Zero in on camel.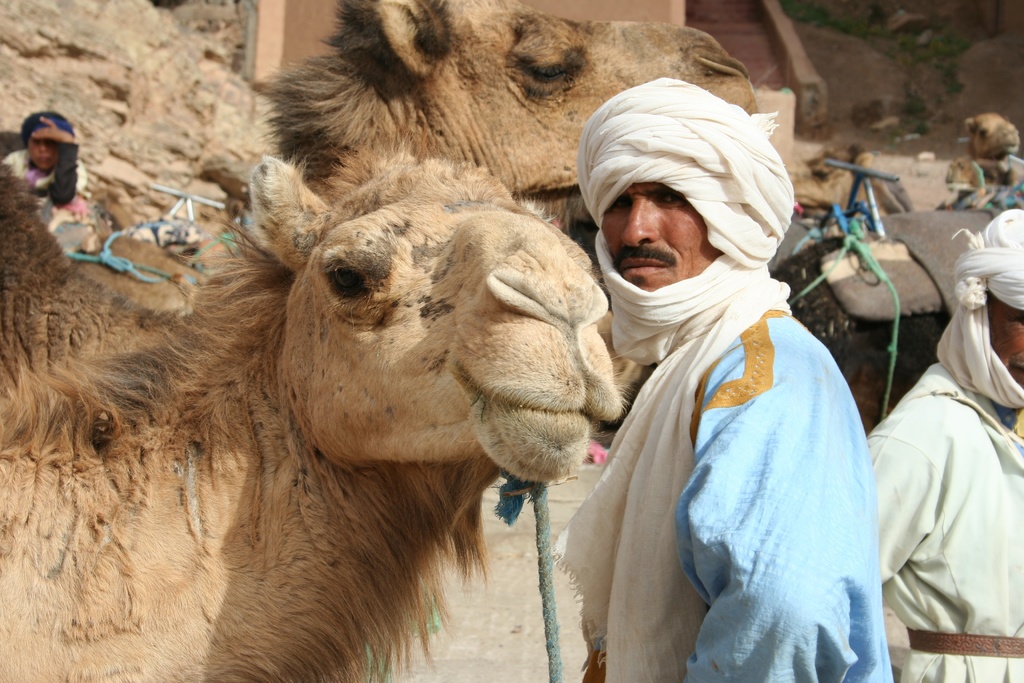
Zeroed in: [left=76, top=0, right=758, bottom=315].
